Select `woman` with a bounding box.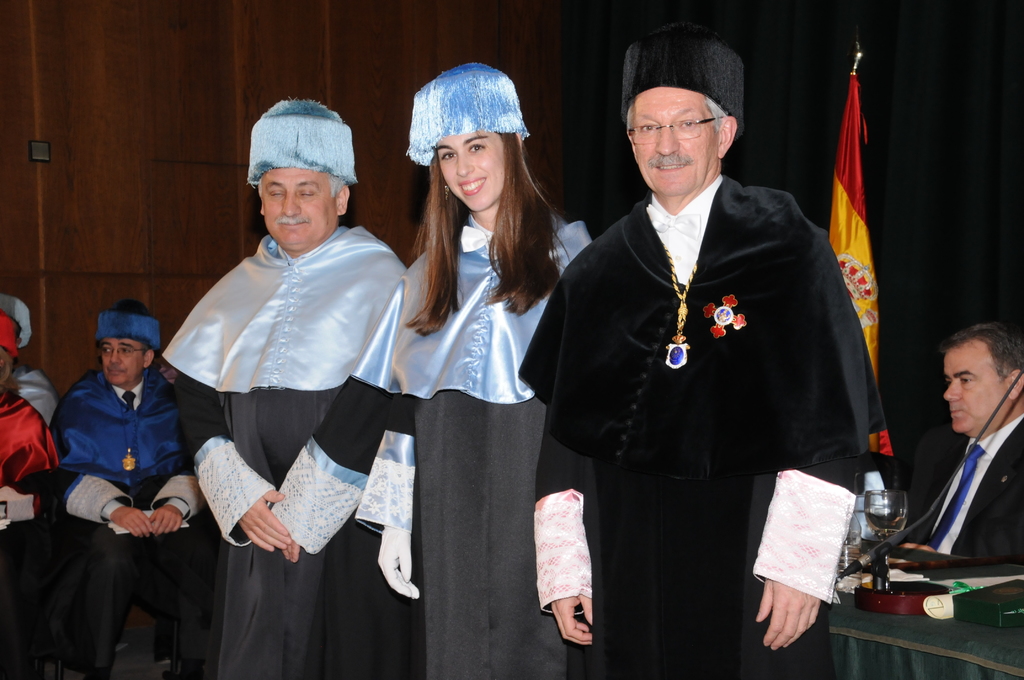
bbox(0, 316, 53, 679).
